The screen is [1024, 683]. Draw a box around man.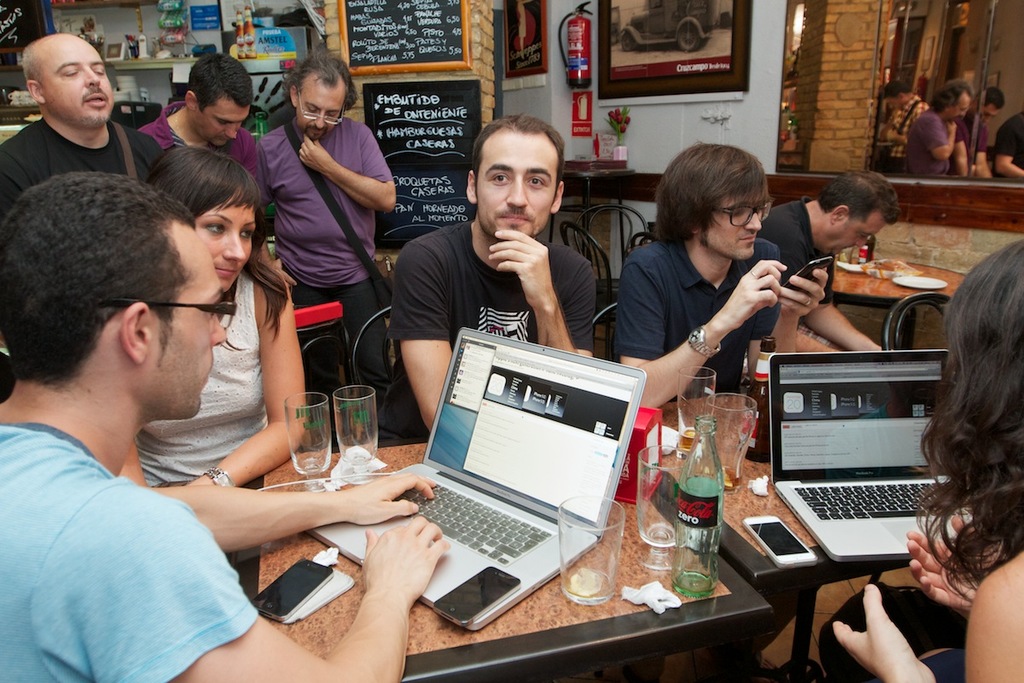
<region>616, 132, 783, 410</region>.
